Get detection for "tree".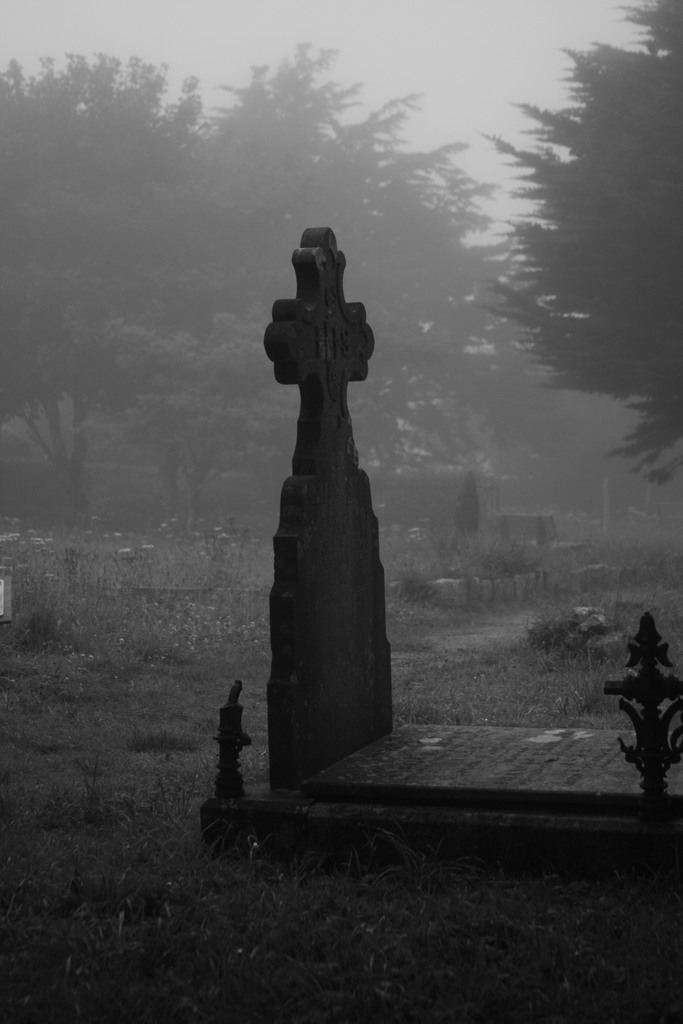
Detection: {"x1": 0, "y1": 53, "x2": 218, "y2": 511}.
